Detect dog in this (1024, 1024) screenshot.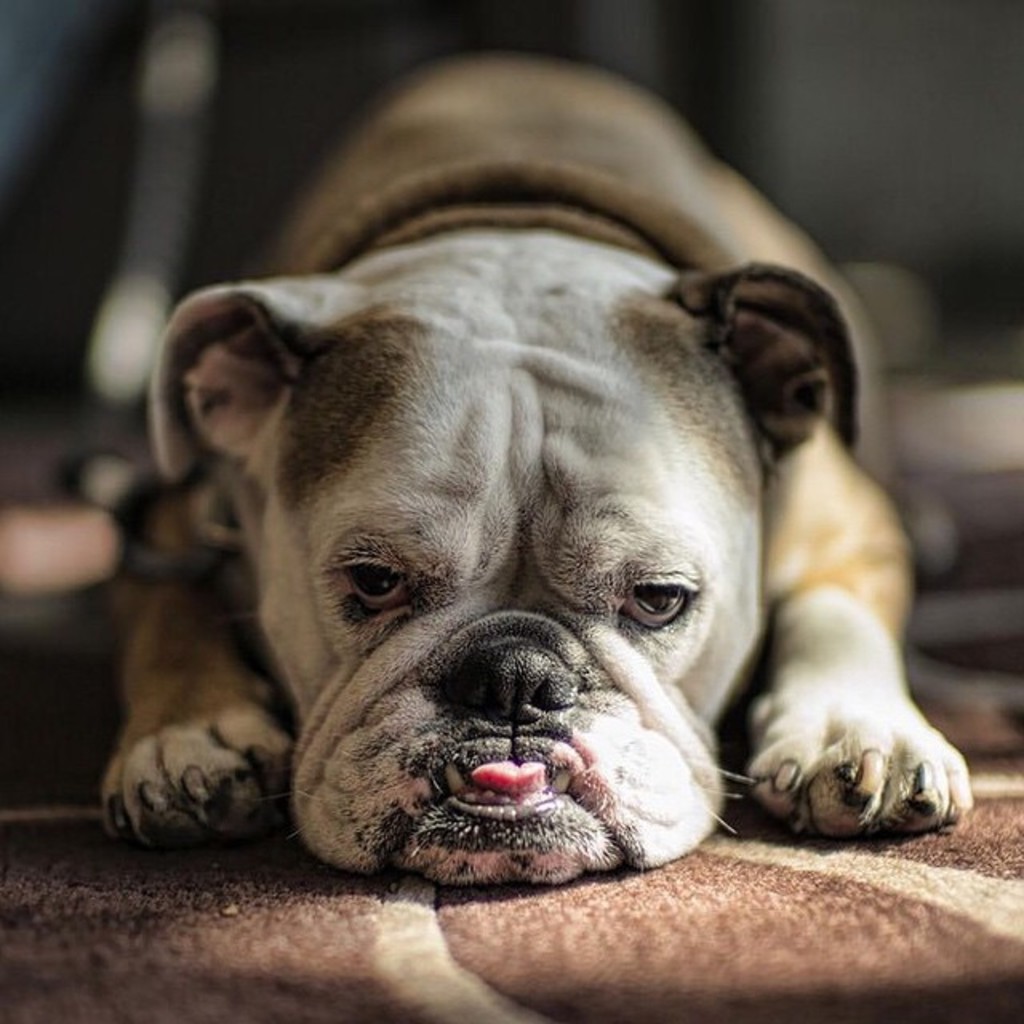
Detection: l=101, t=53, r=976, b=893.
